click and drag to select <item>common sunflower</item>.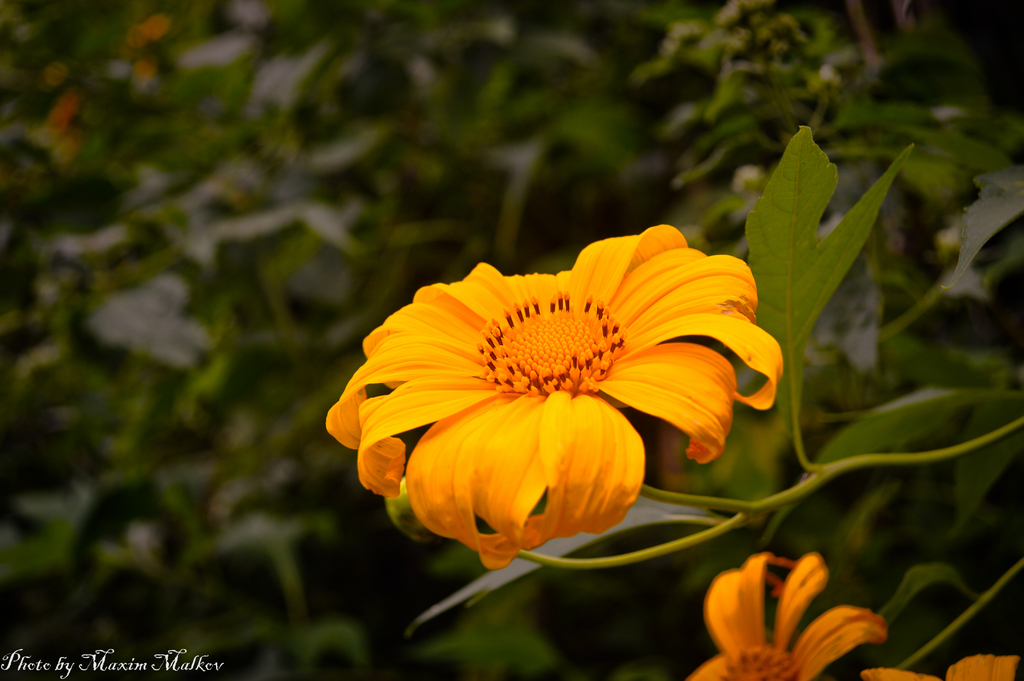
Selection: x1=691, y1=548, x2=880, y2=680.
